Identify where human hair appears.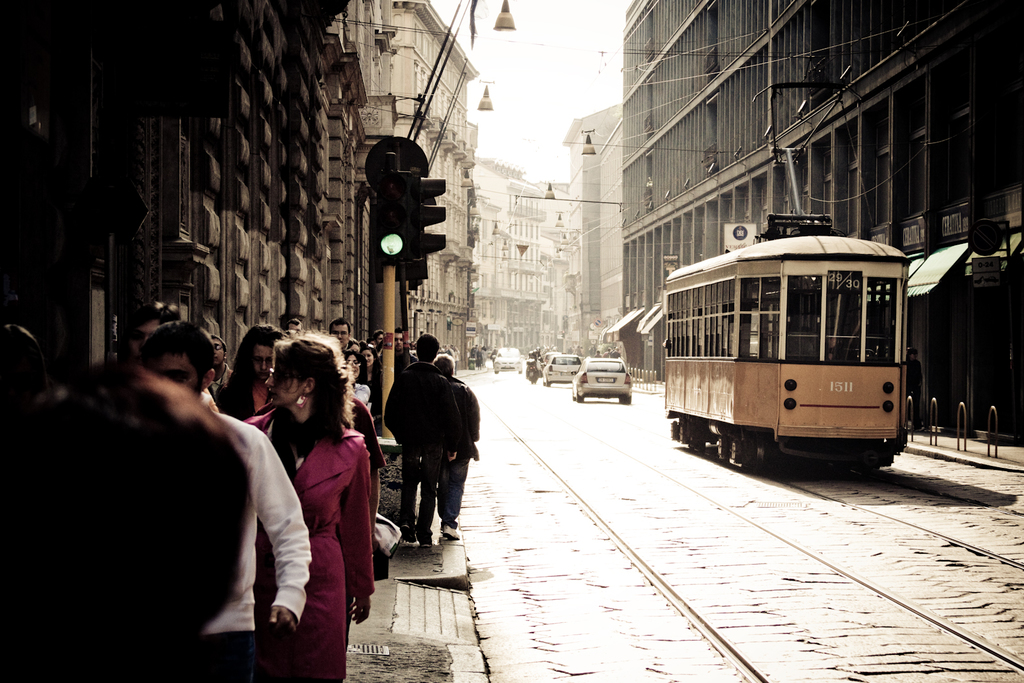
Appears at bbox=(438, 344, 455, 374).
